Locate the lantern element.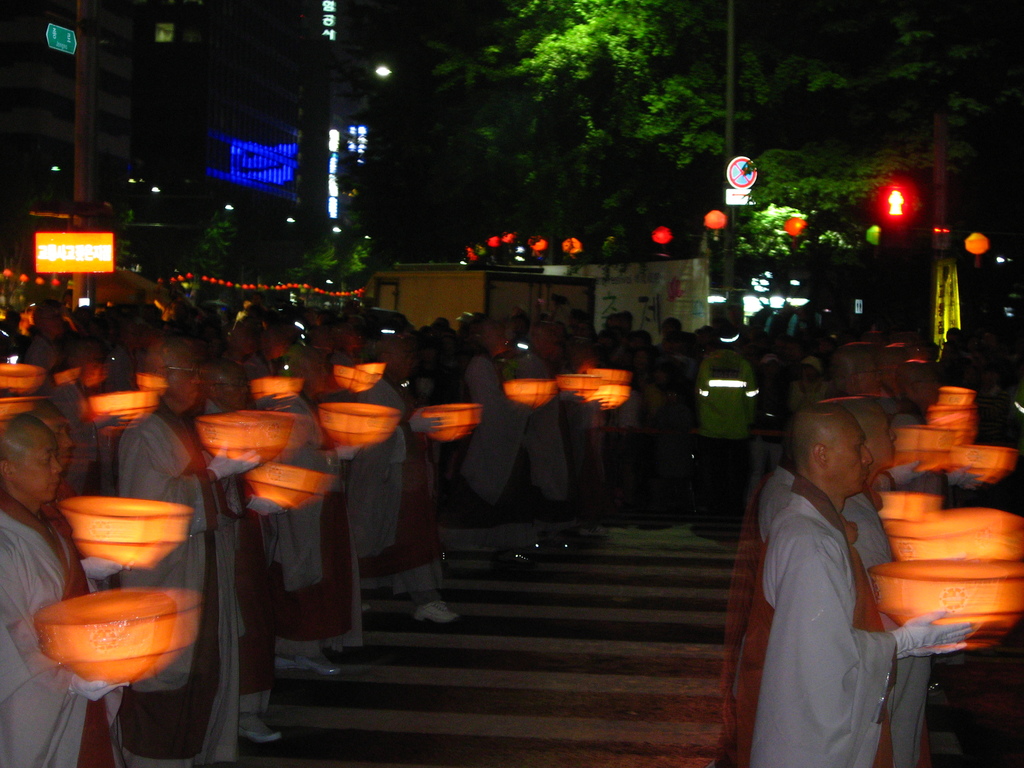
Element bbox: detection(86, 364, 108, 388).
